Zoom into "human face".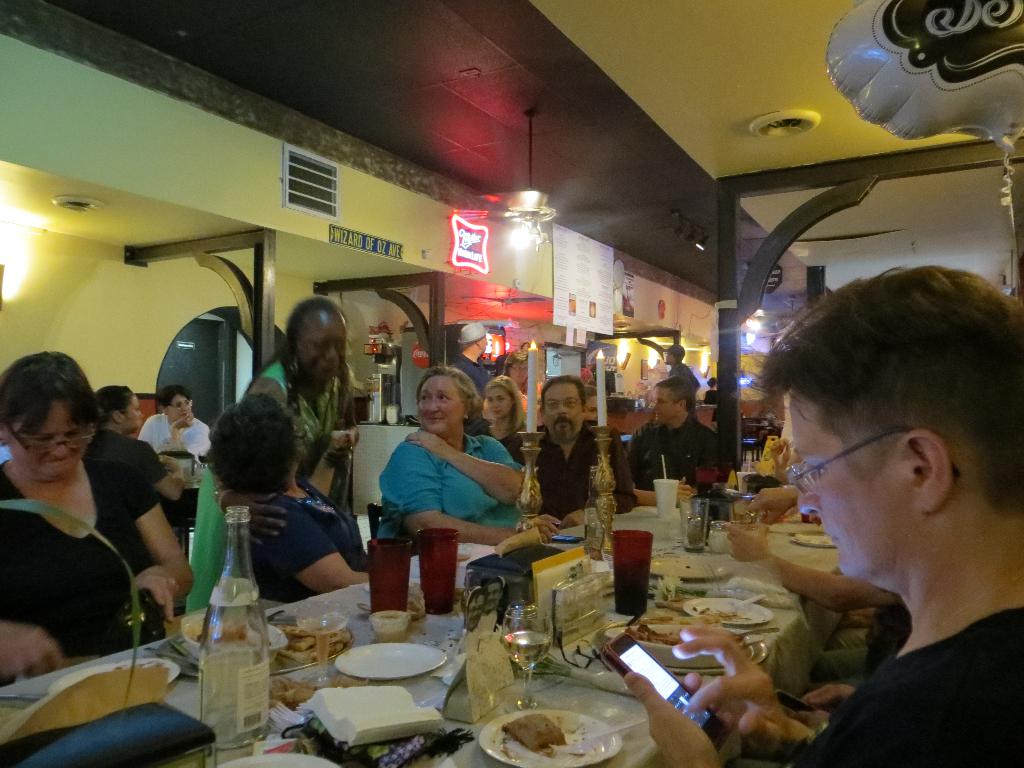
Zoom target: [126, 394, 145, 430].
